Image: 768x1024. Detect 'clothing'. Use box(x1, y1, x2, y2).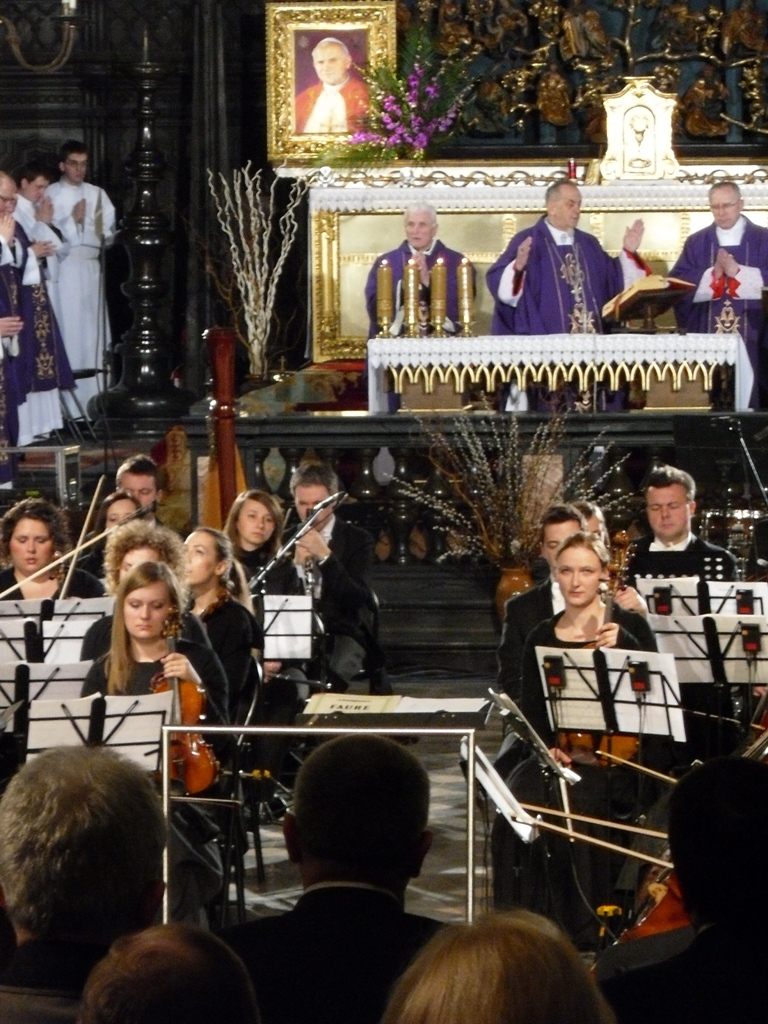
box(537, 601, 643, 652).
